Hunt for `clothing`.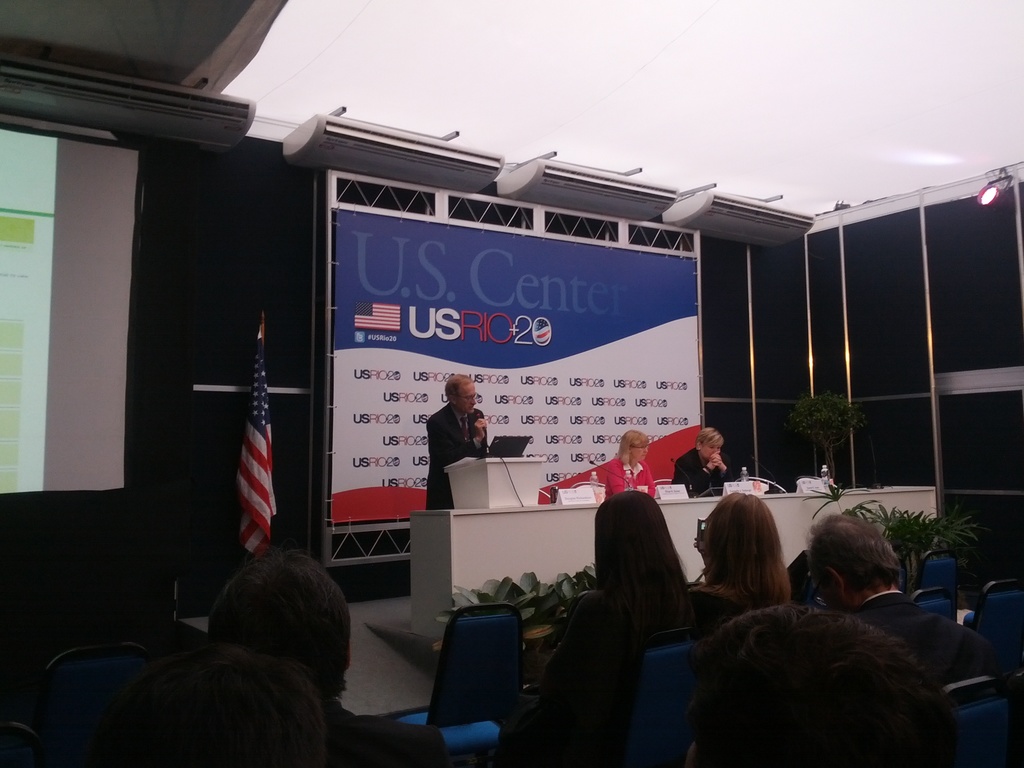
Hunted down at box(538, 593, 696, 675).
